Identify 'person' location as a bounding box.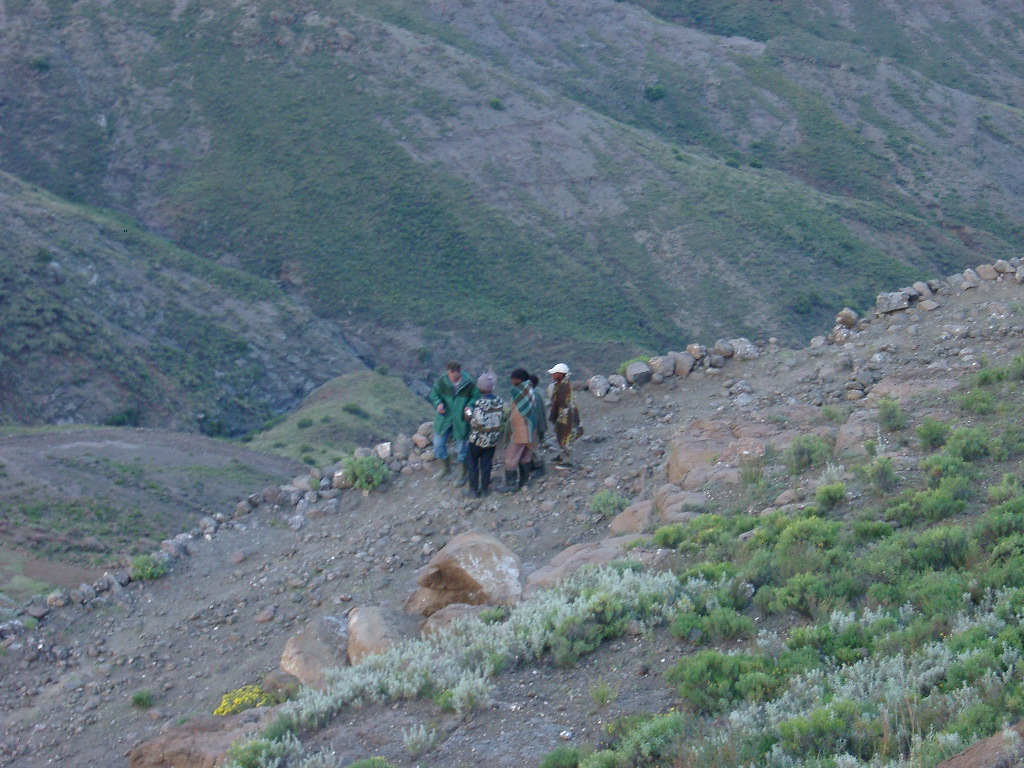
(505, 365, 536, 486).
